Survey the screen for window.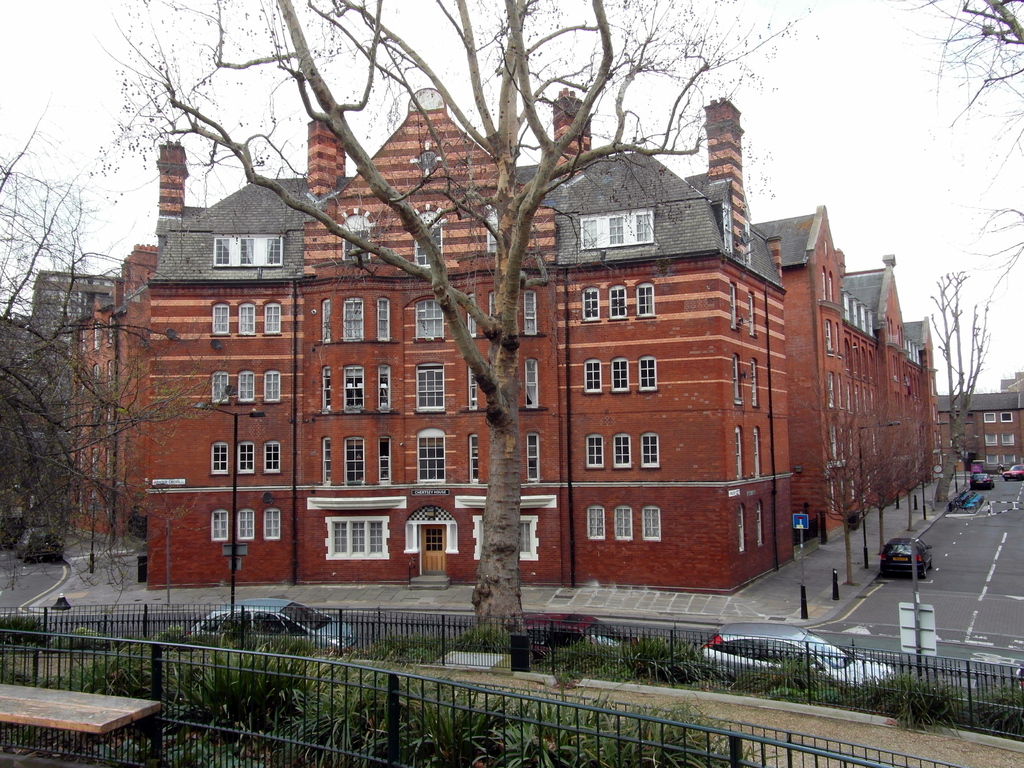
Survey found: <region>212, 237, 230, 264</region>.
